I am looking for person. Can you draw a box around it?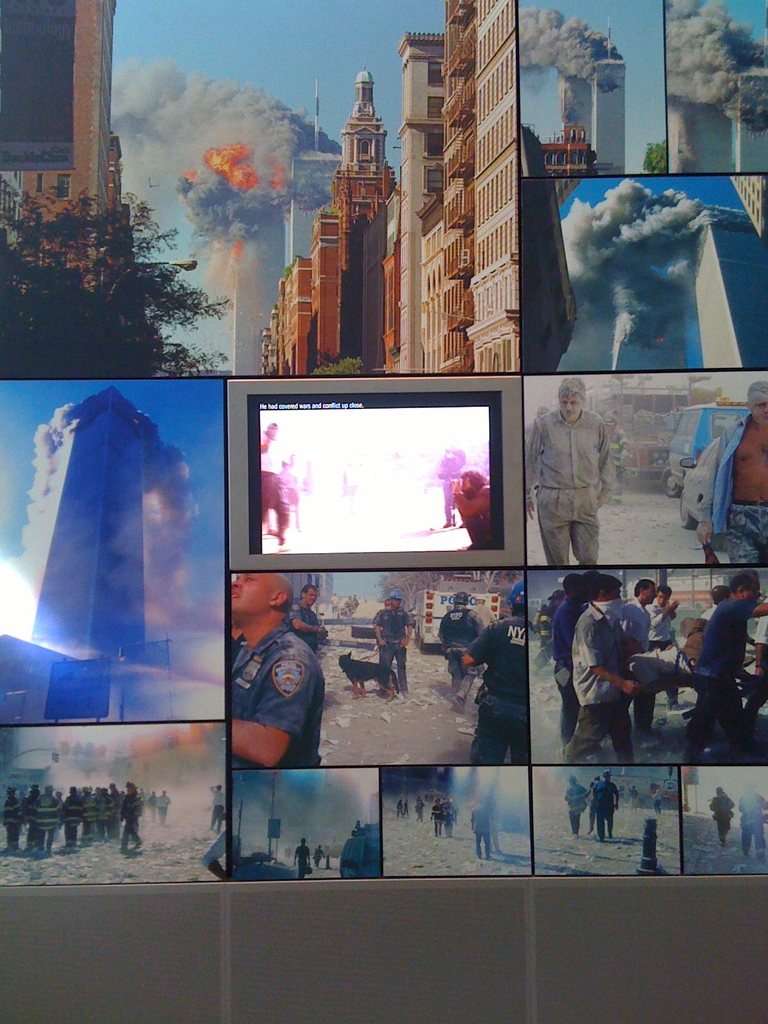
Sure, the bounding box is <bbox>707, 779, 735, 845</bbox>.
